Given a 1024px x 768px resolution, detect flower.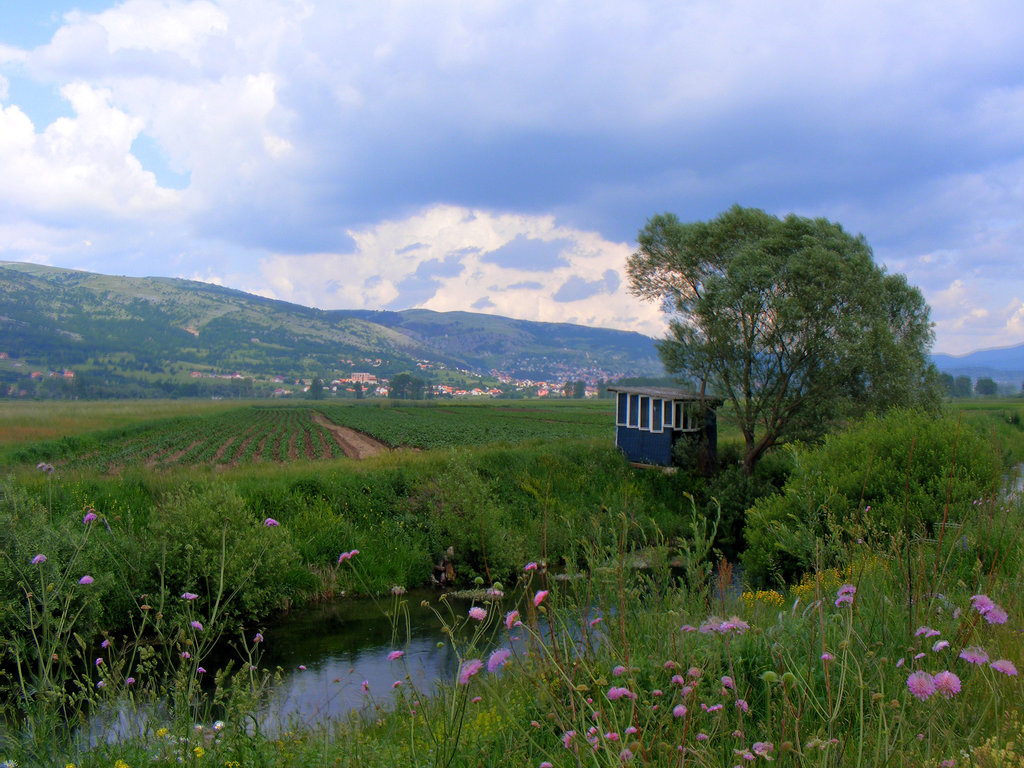
[84, 515, 97, 531].
